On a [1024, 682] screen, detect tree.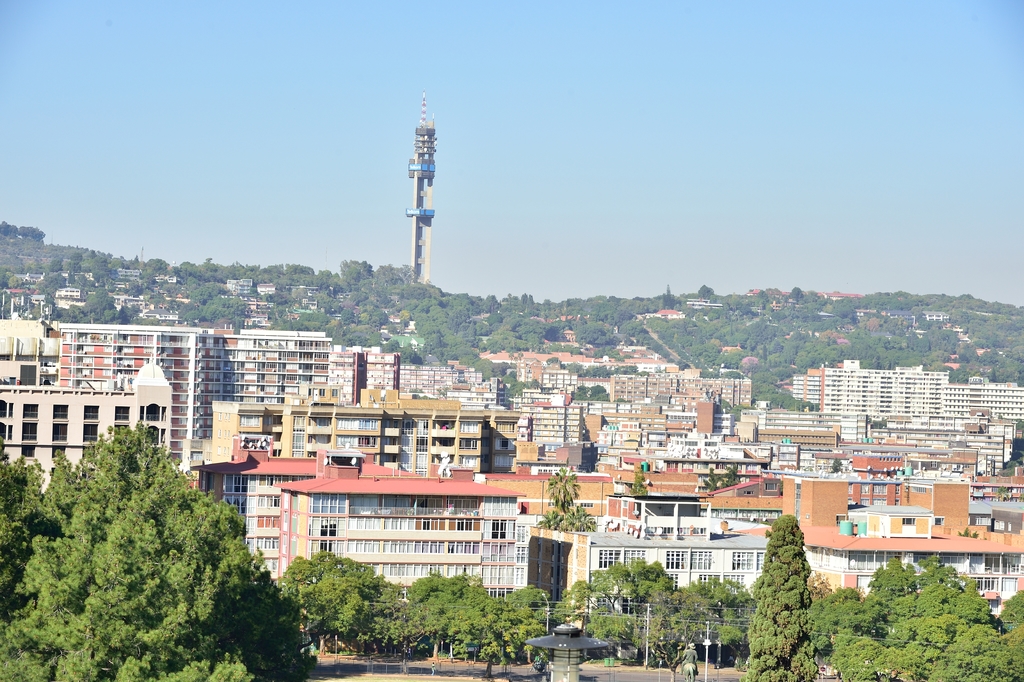
[left=445, top=593, right=550, bottom=670].
